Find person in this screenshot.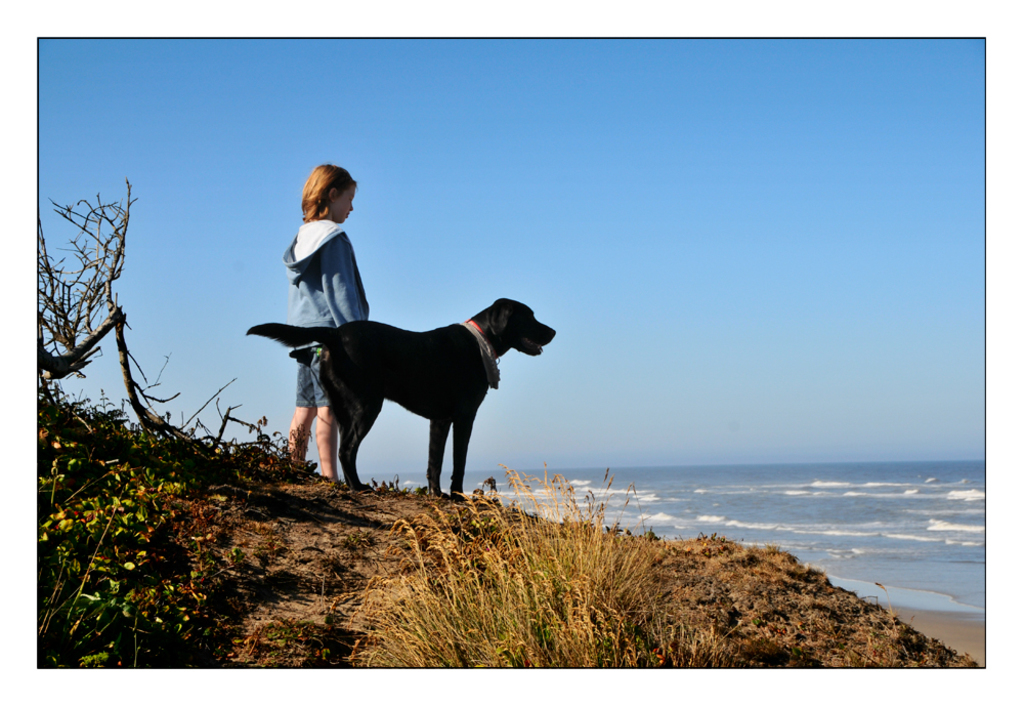
The bounding box for person is [left=270, top=163, right=385, bottom=347].
